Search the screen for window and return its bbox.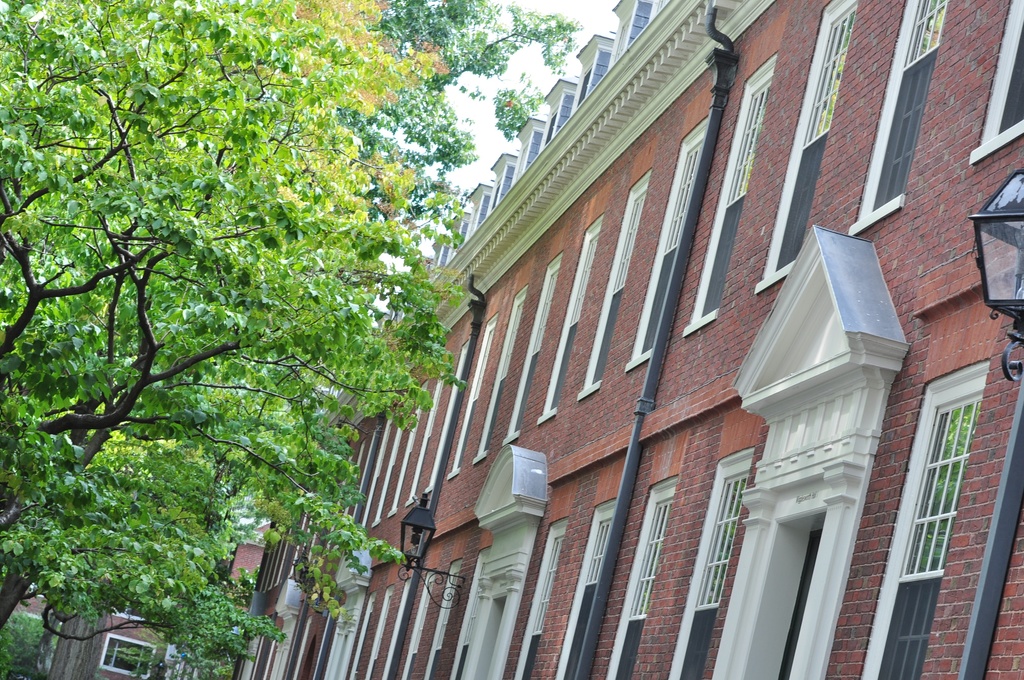
Found: x1=682, y1=51, x2=779, y2=334.
